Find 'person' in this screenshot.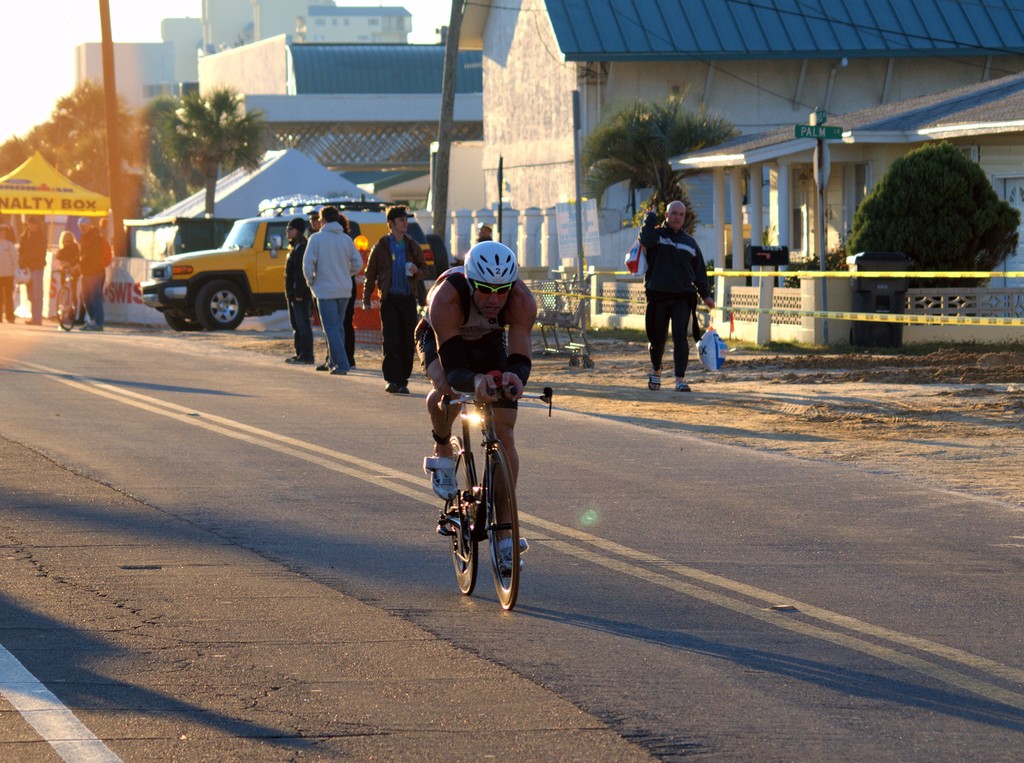
The bounding box for 'person' is detection(56, 226, 79, 322).
